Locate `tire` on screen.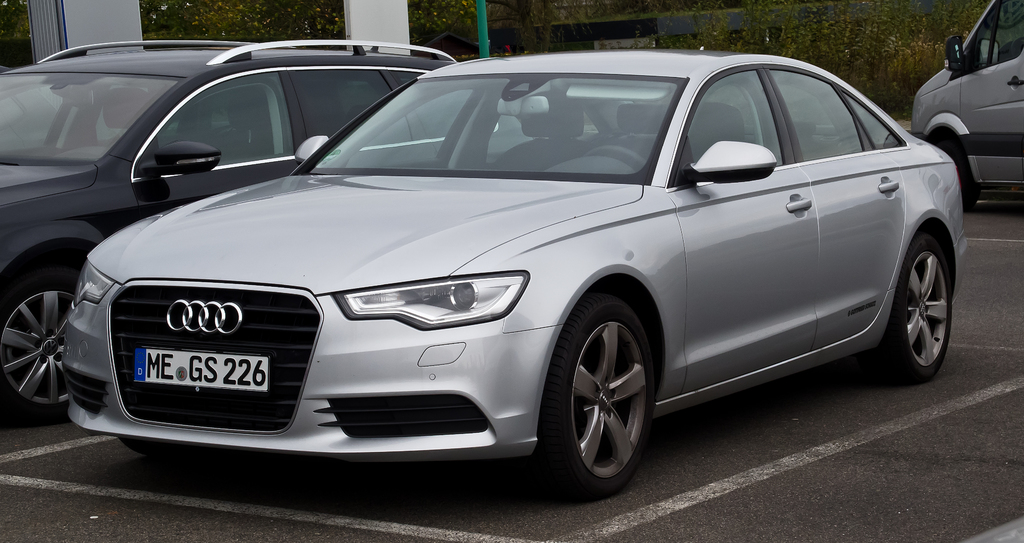
On screen at (115,437,210,462).
